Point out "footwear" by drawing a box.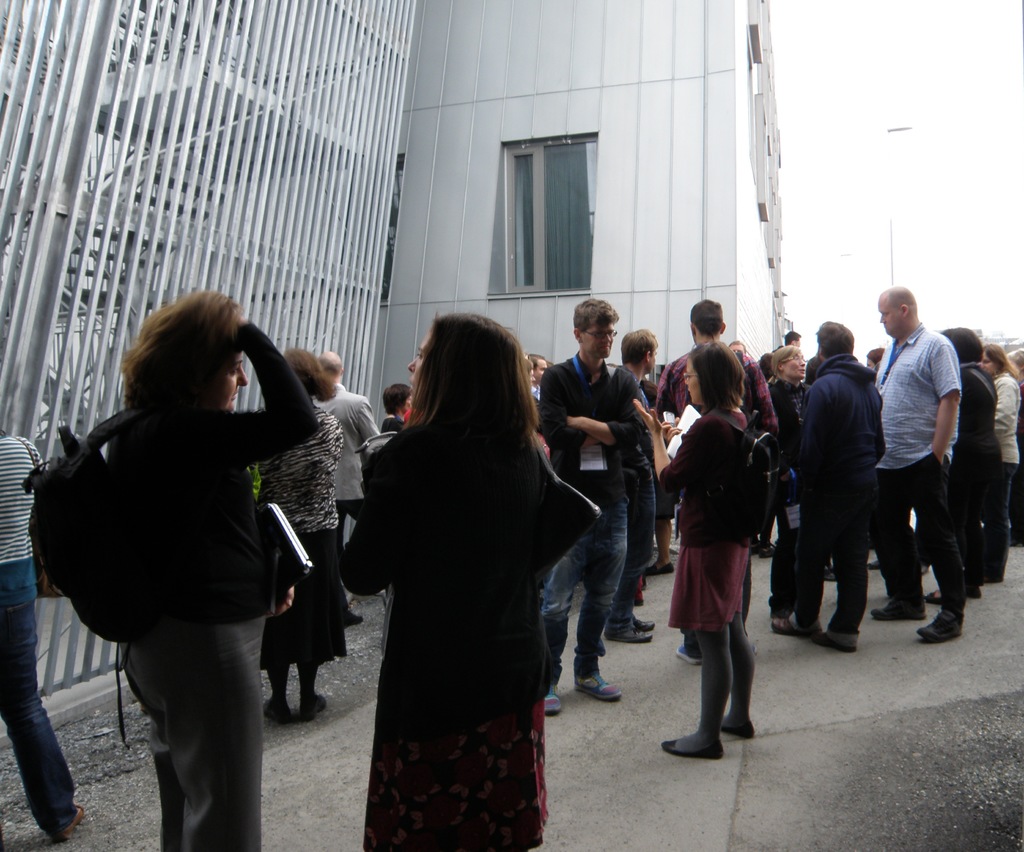
BBox(772, 616, 797, 633).
